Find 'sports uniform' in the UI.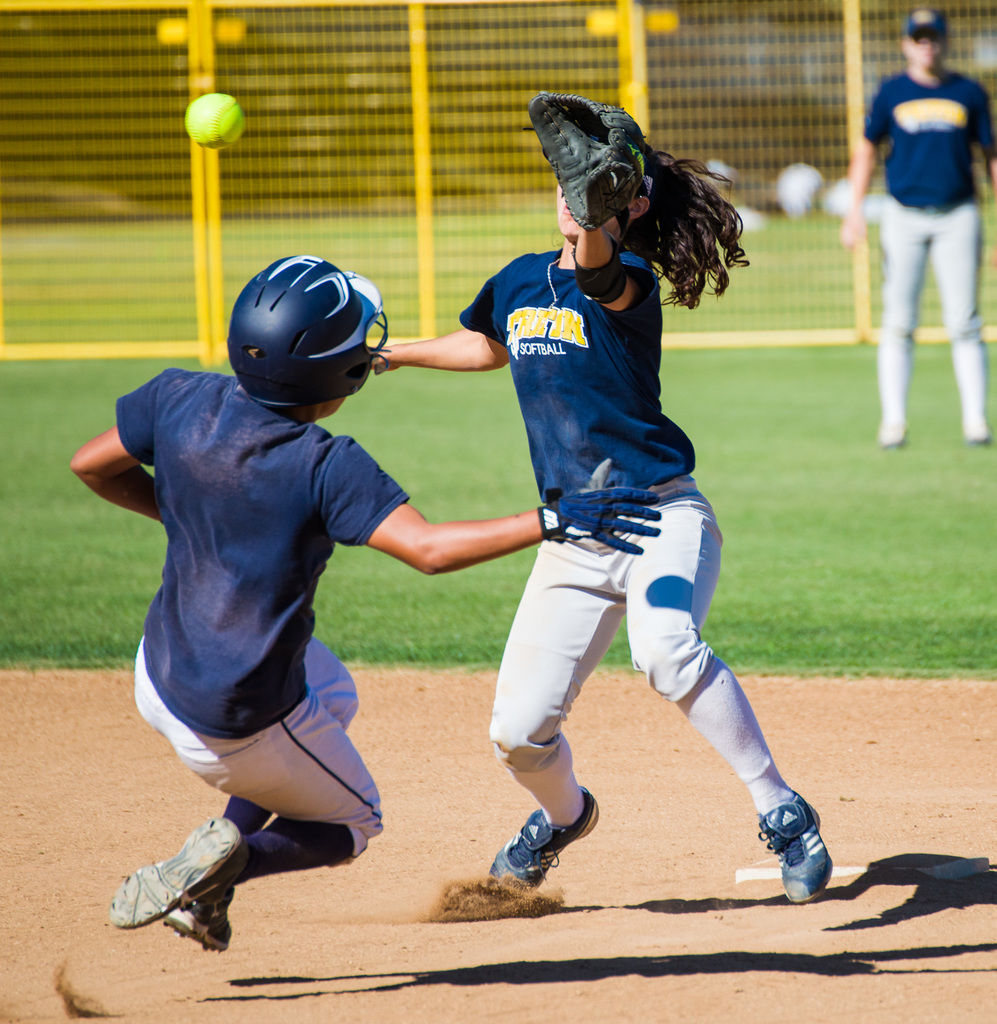
UI element at crop(859, 49, 996, 428).
